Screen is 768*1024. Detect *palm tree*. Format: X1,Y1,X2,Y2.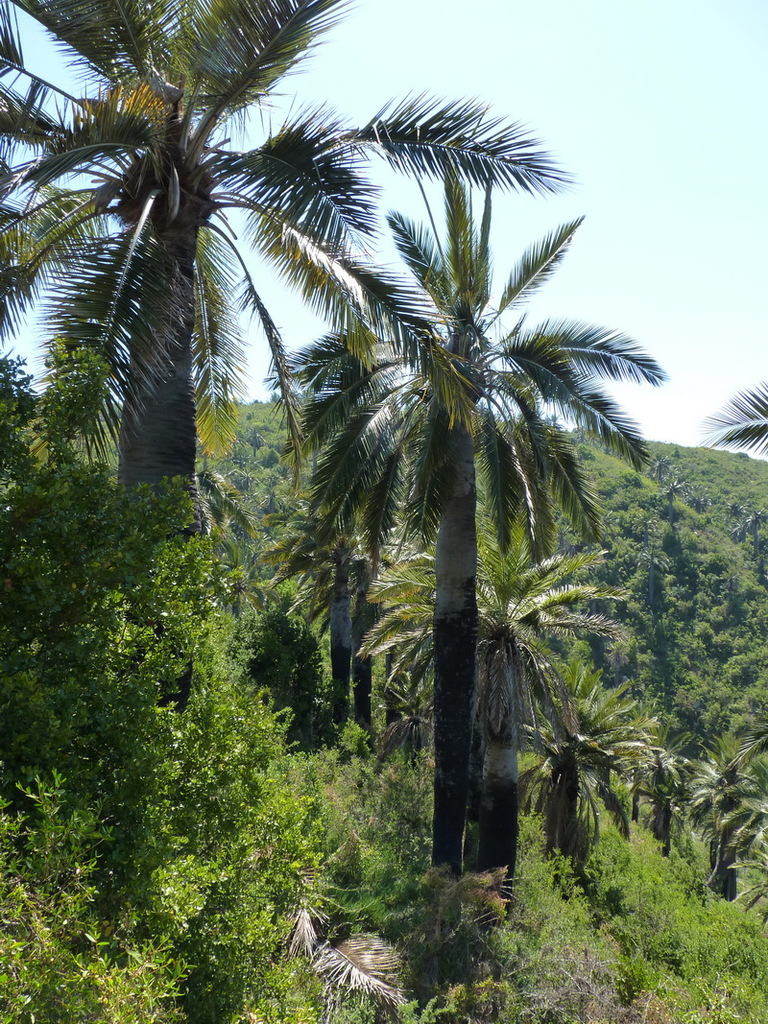
283,526,457,700.
